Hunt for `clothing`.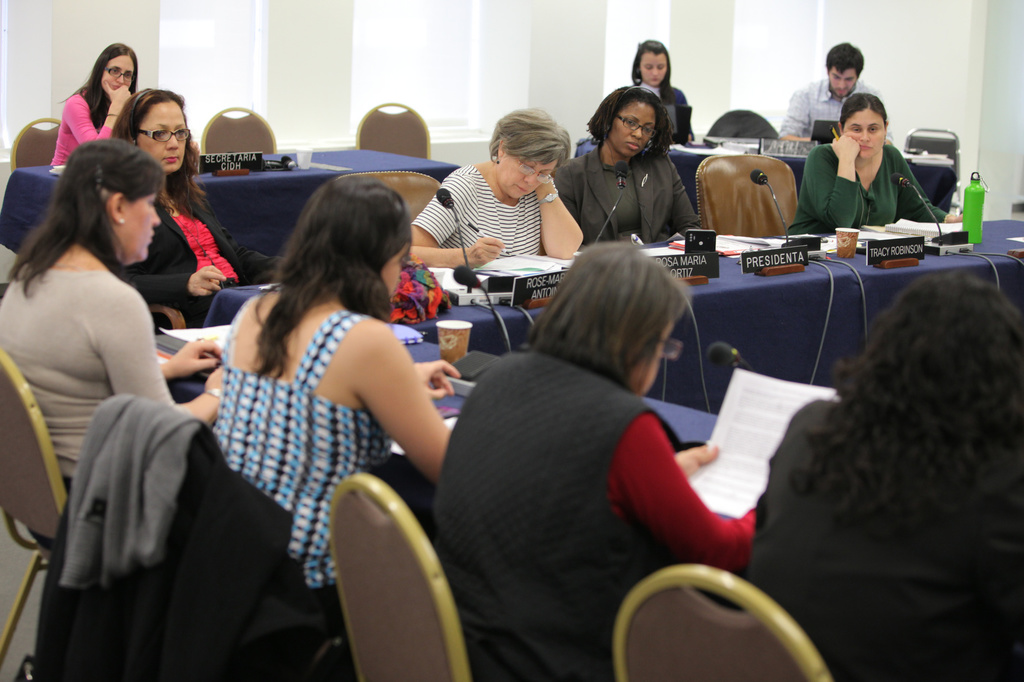
Hunted down at box=[705, 109, 779, 137].
